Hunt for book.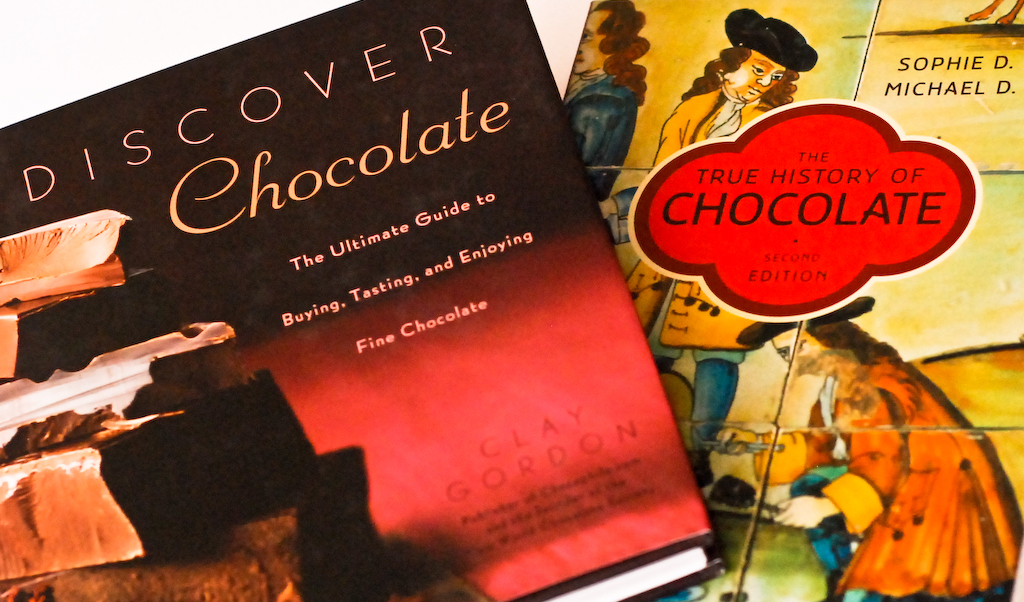
Hunted down at locate(38, 0, 803, 596).
